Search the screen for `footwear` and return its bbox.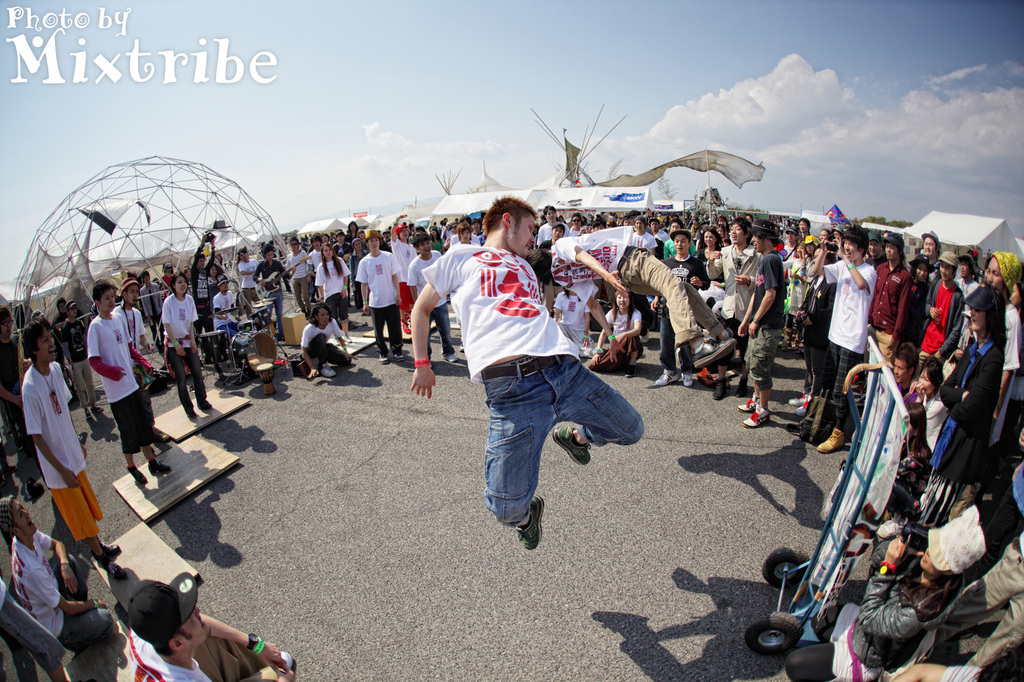
Found: rect(320, 365, 332, 377).
